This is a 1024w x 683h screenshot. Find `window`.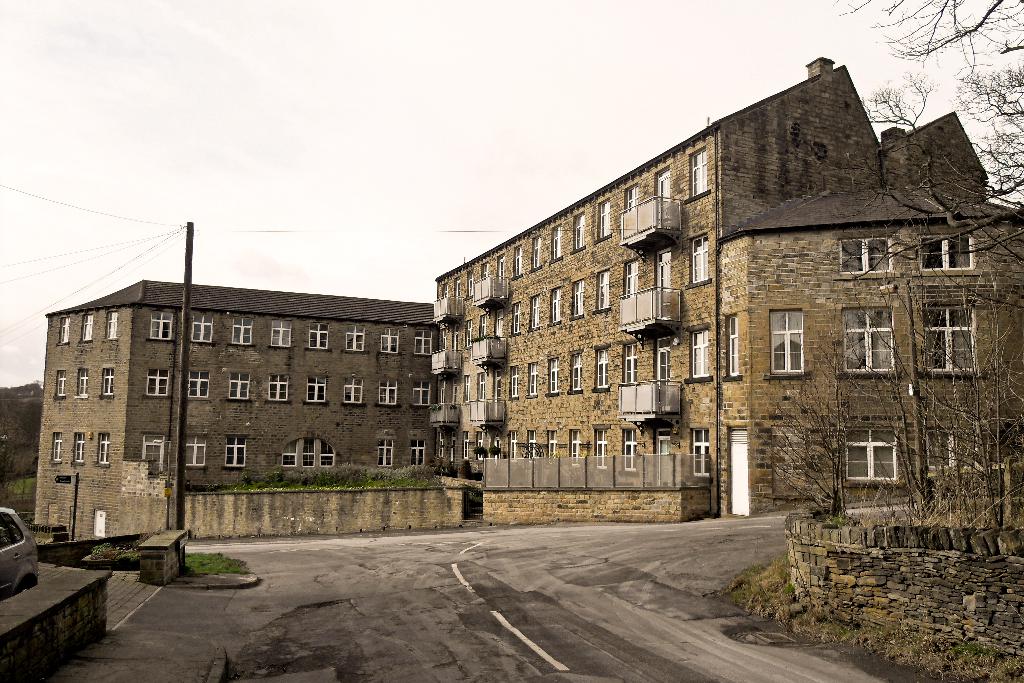
Bounding box: select_region(230, 318, 250, 343).
